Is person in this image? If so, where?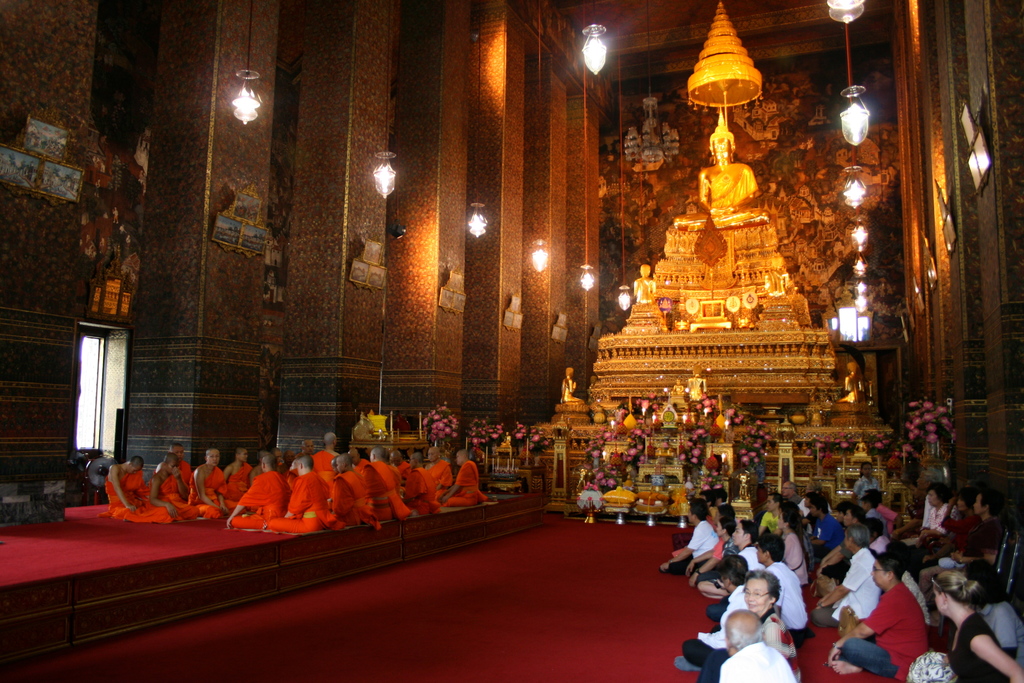
Yes, at box=[442, 448, 486, 504].
